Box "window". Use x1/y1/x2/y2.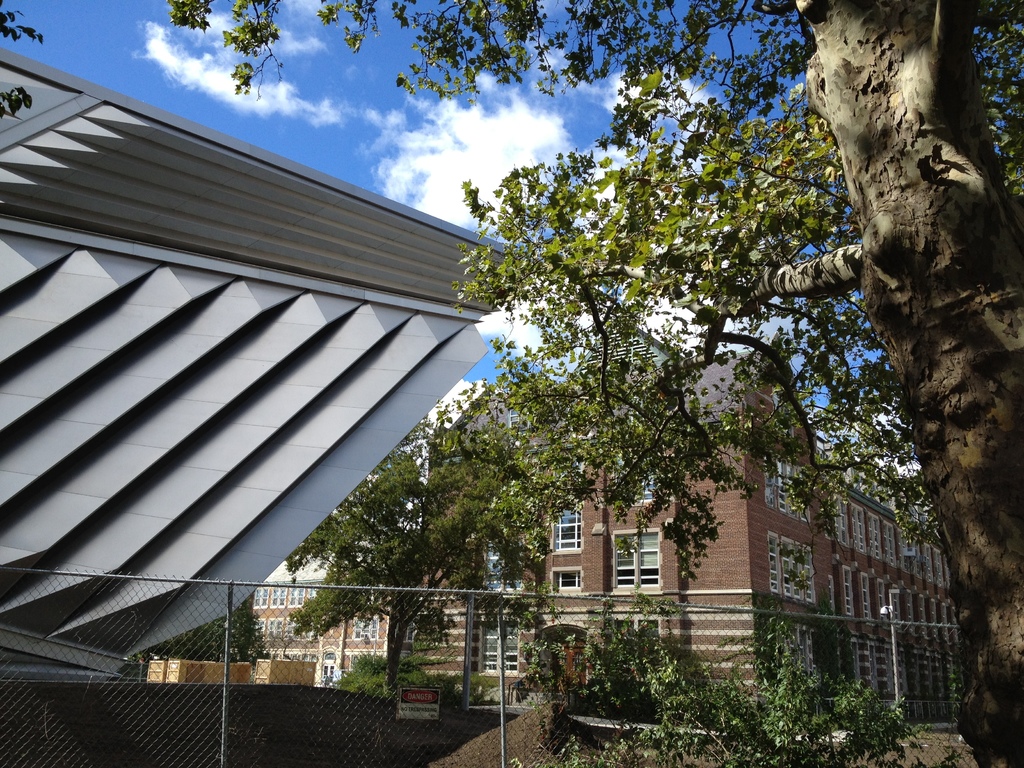
947/658/956/695.
